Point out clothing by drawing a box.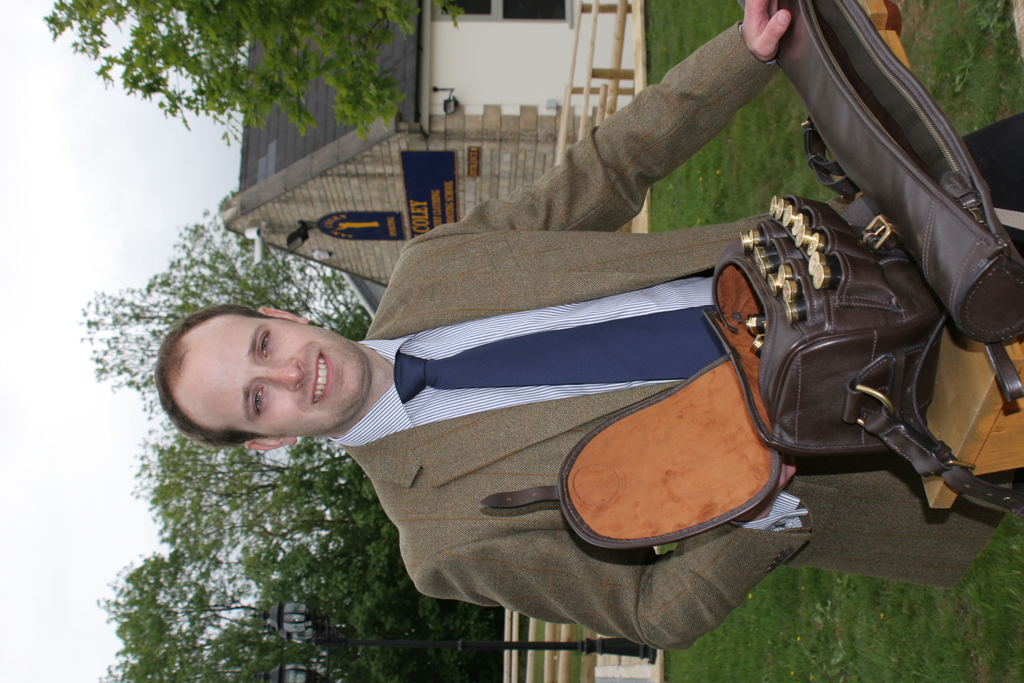
284, 126, 927, 630.
